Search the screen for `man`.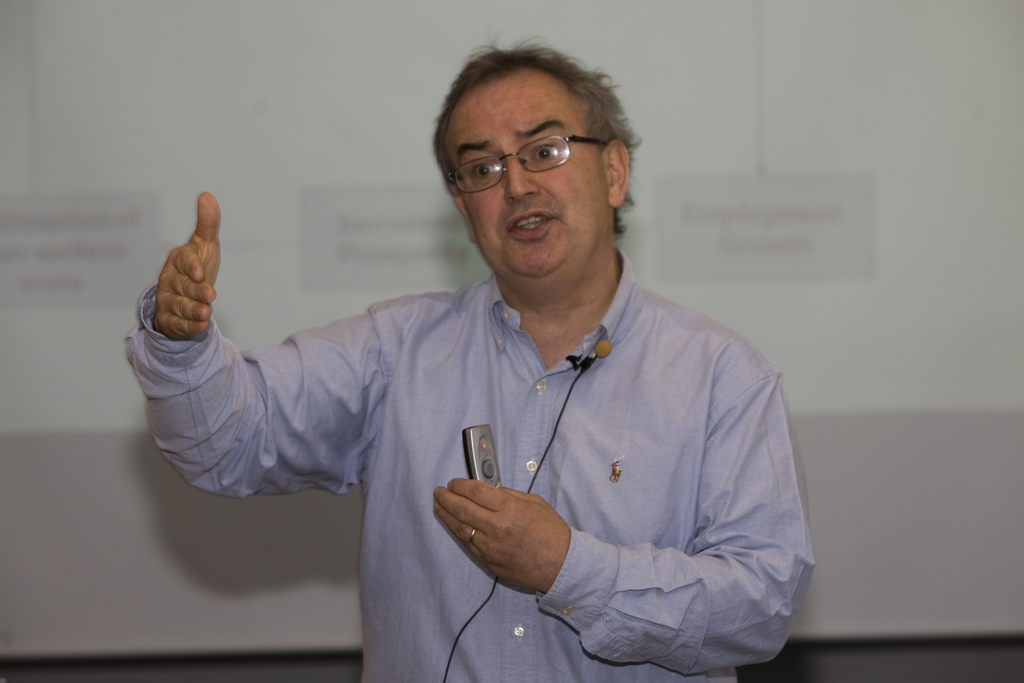
Found at <box>172,38,820,657</box>.
